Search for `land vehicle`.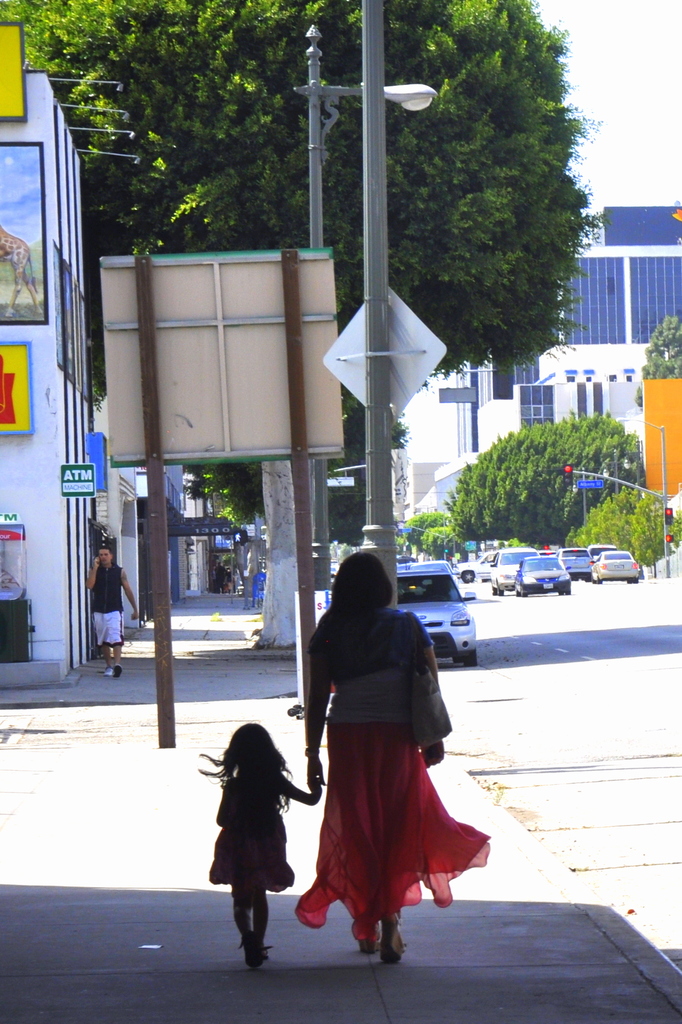
Found at bbox(395, 563, 481, 668).
